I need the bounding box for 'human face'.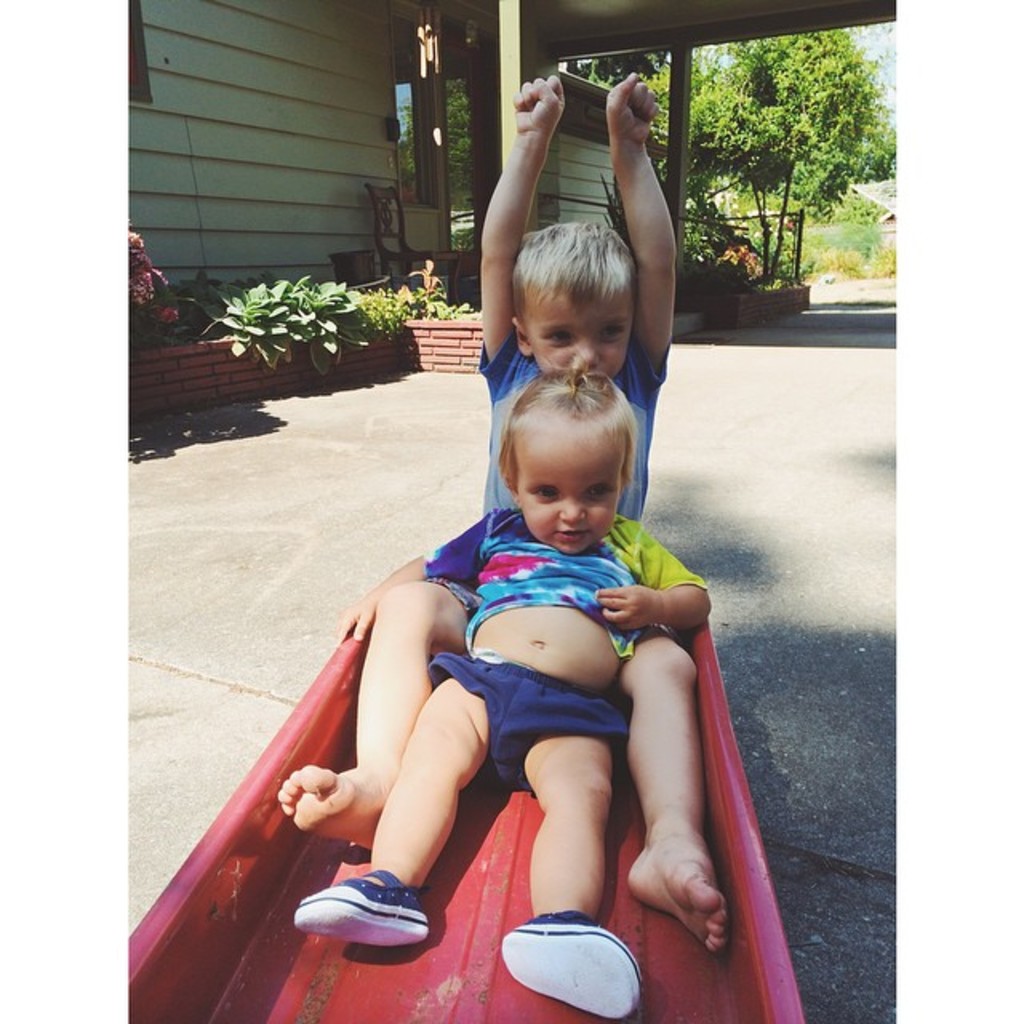
Here it is: pyautogui.locateOnScreen(514, 442, 619, 558).
